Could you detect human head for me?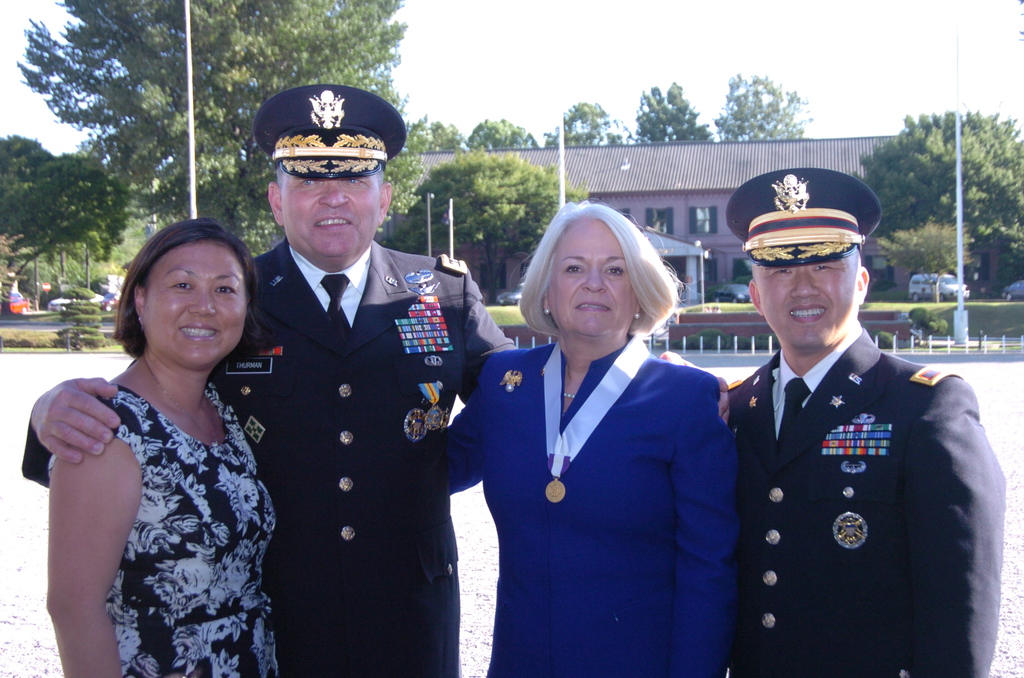
Detection result: Rect(531, 202, 648, 340).
